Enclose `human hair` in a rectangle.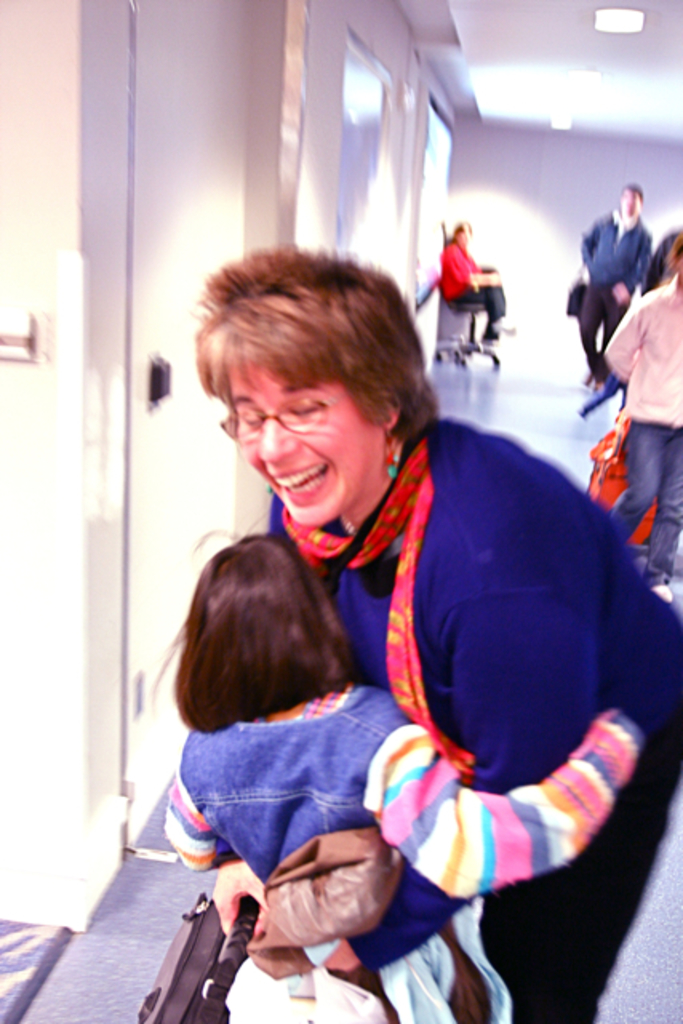
194,262,470,426.
